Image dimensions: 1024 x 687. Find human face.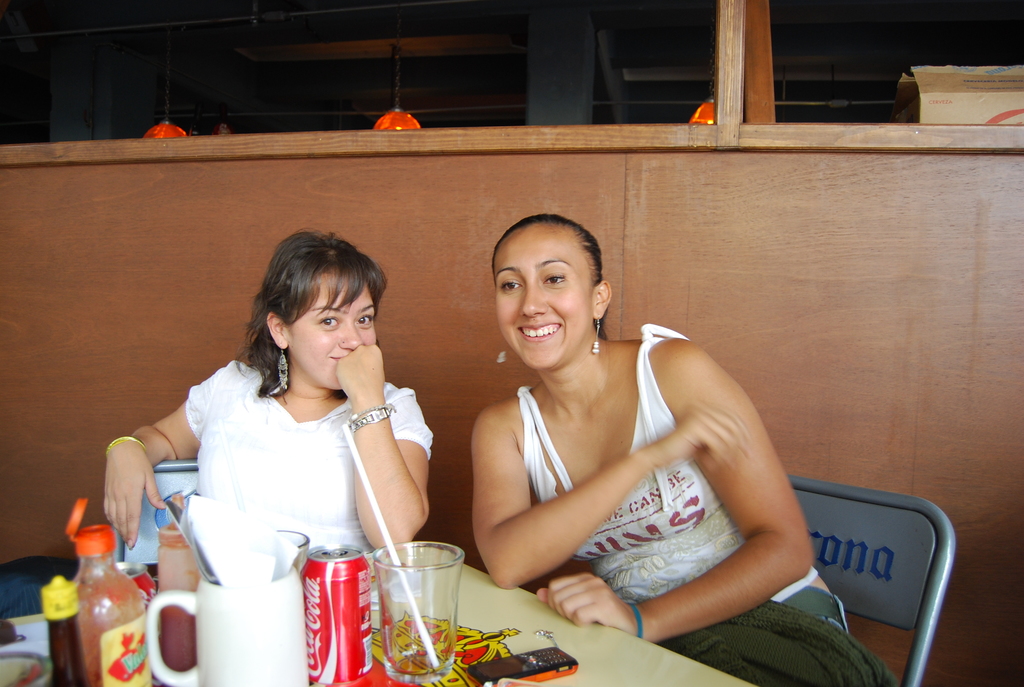
bbox(288, 267, 376, 390).
